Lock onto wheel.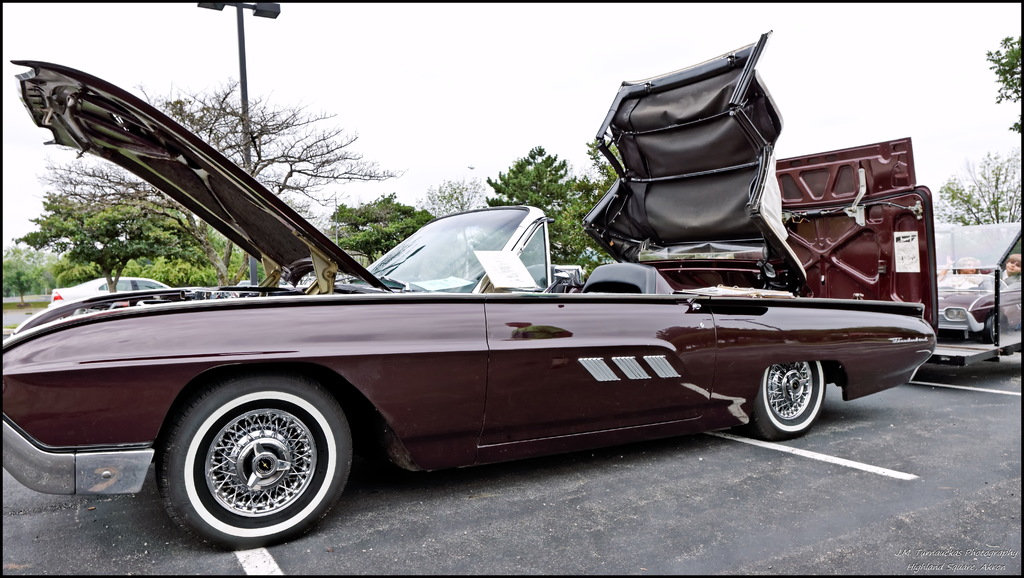
Locked: [x1=157, y1=381, x2=341, y2=535].
